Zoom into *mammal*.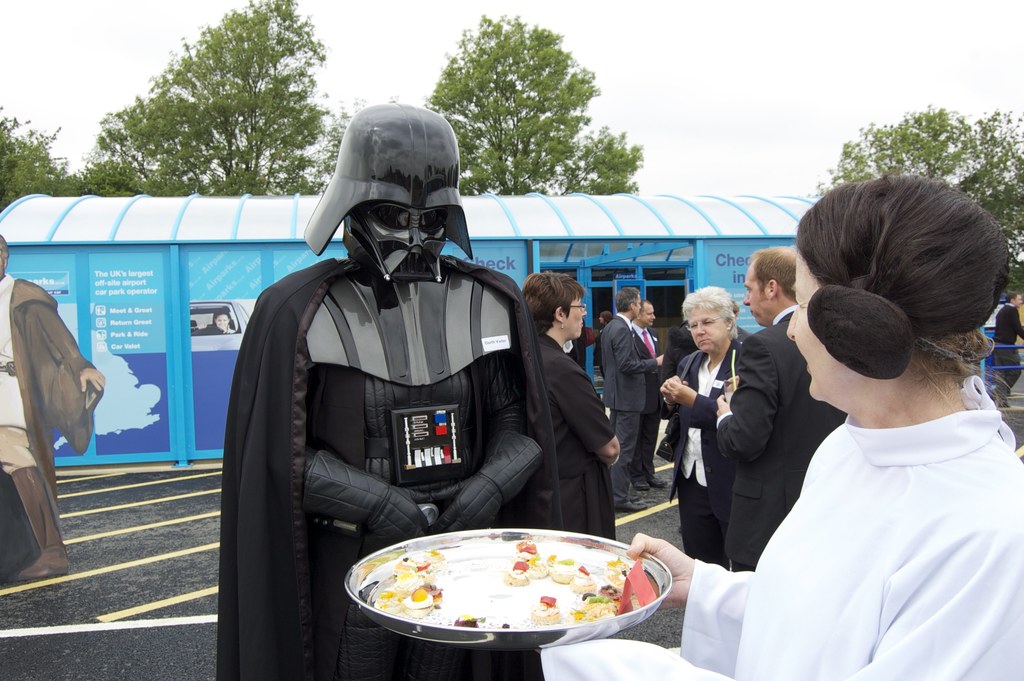
Zoom target: <box>662,290,743,573</box>.
